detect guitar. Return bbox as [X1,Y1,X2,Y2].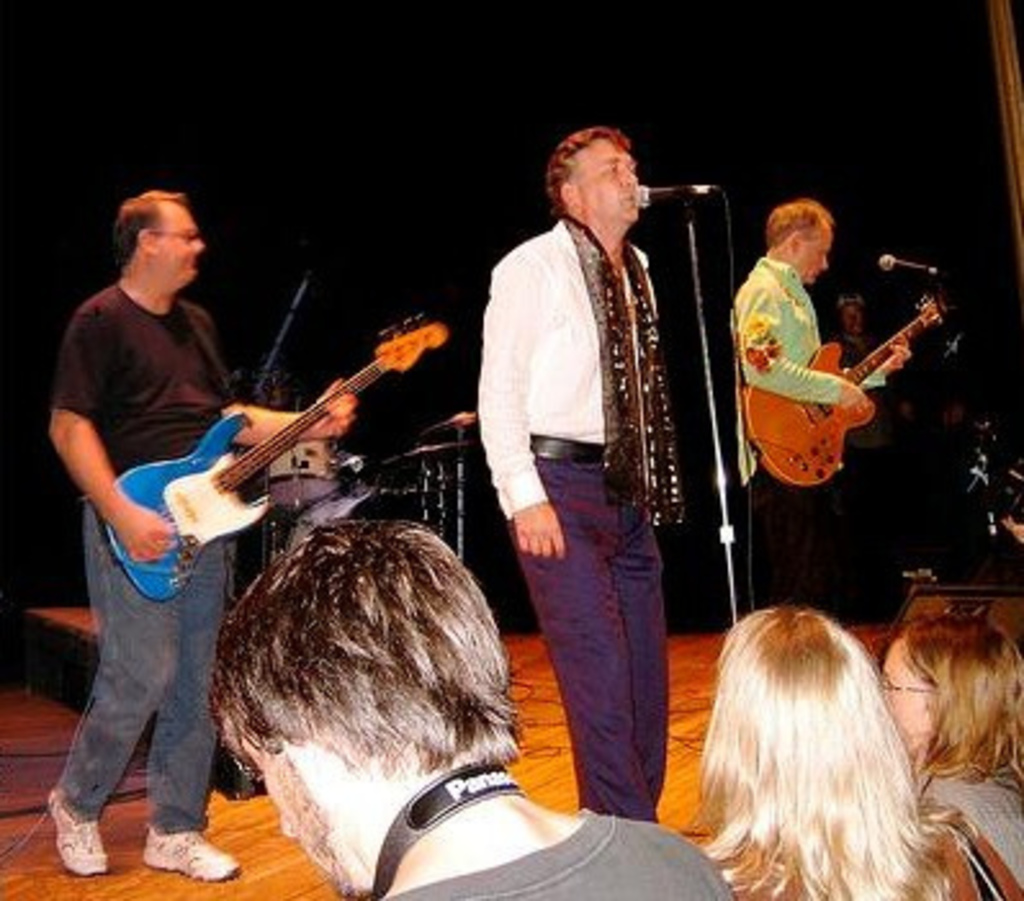
[111,309,450,608].
